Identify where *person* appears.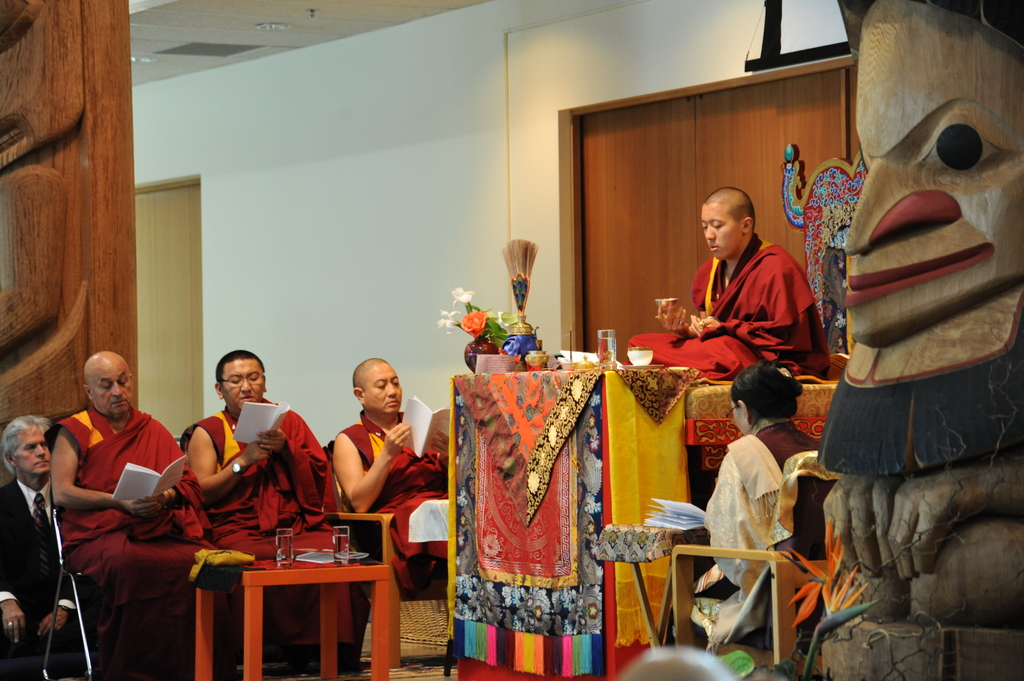
Appears at detection(655, 367, 831, 621).
